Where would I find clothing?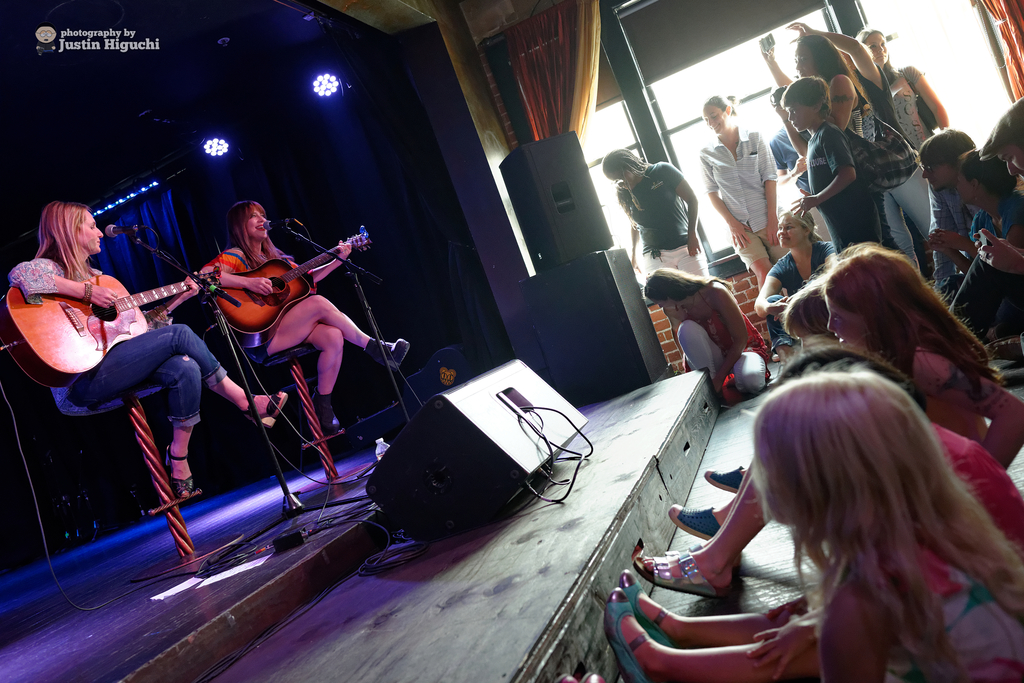
At left=931, top=420, right=1023, bottom=578.
